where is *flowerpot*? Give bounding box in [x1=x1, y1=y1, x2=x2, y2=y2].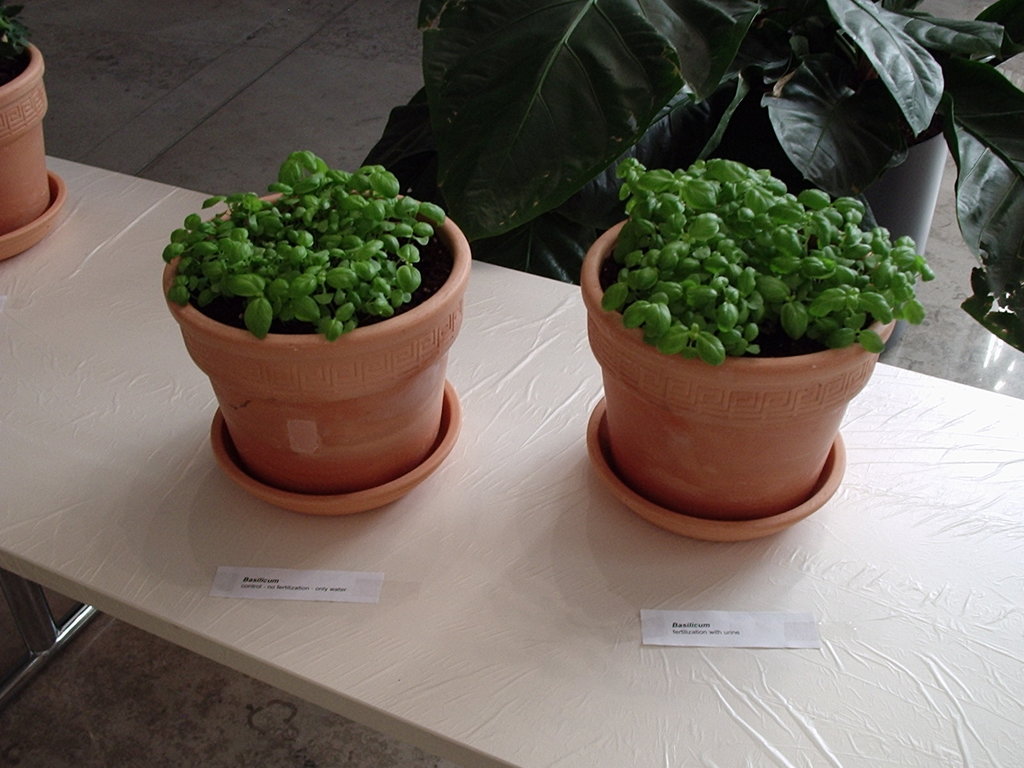
[x1=580, y1=214, x2=896, y2=516].
